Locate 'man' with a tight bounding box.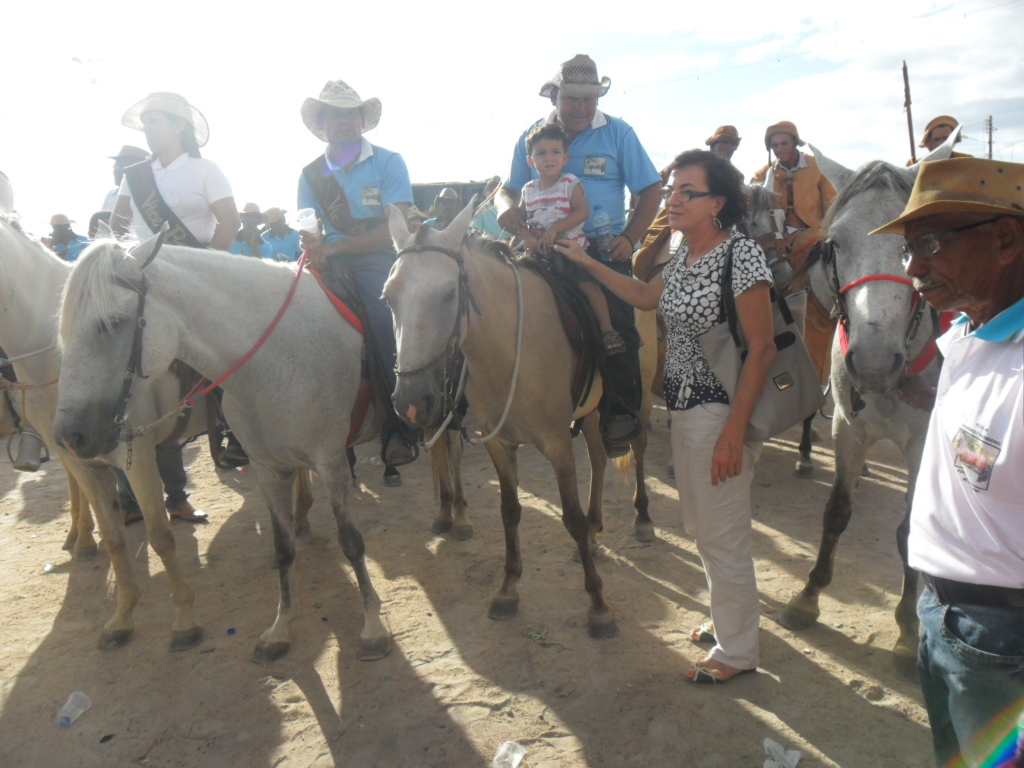
<box>750,122,837,382</box>.
